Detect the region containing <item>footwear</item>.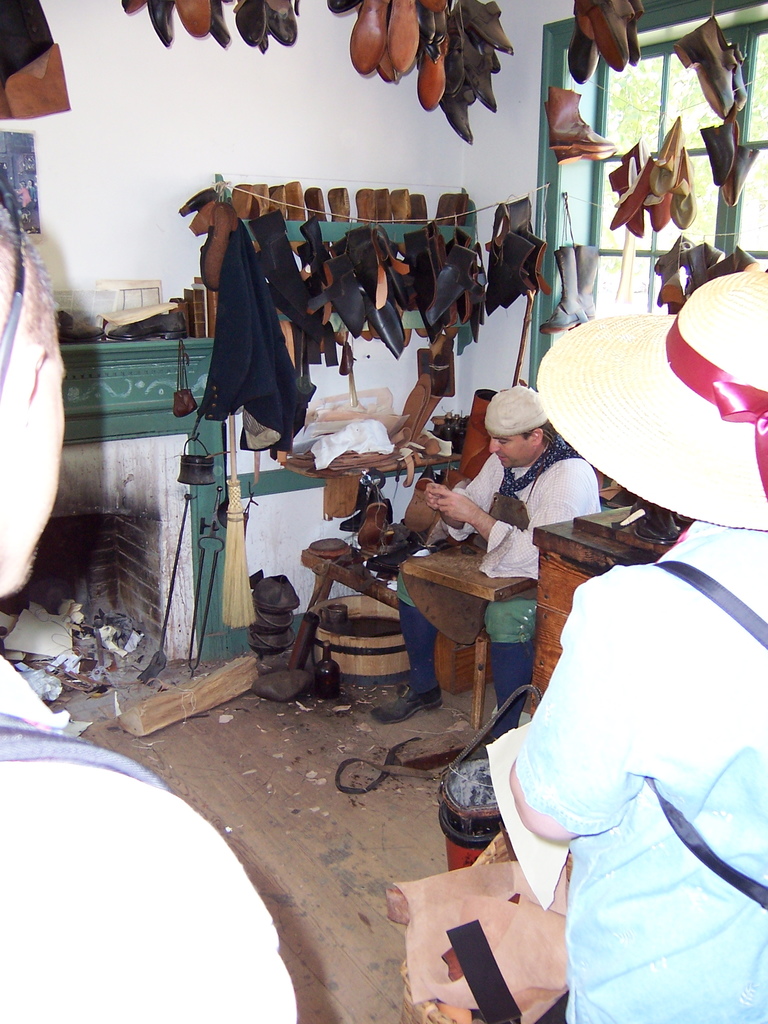
457:185:467:221.
